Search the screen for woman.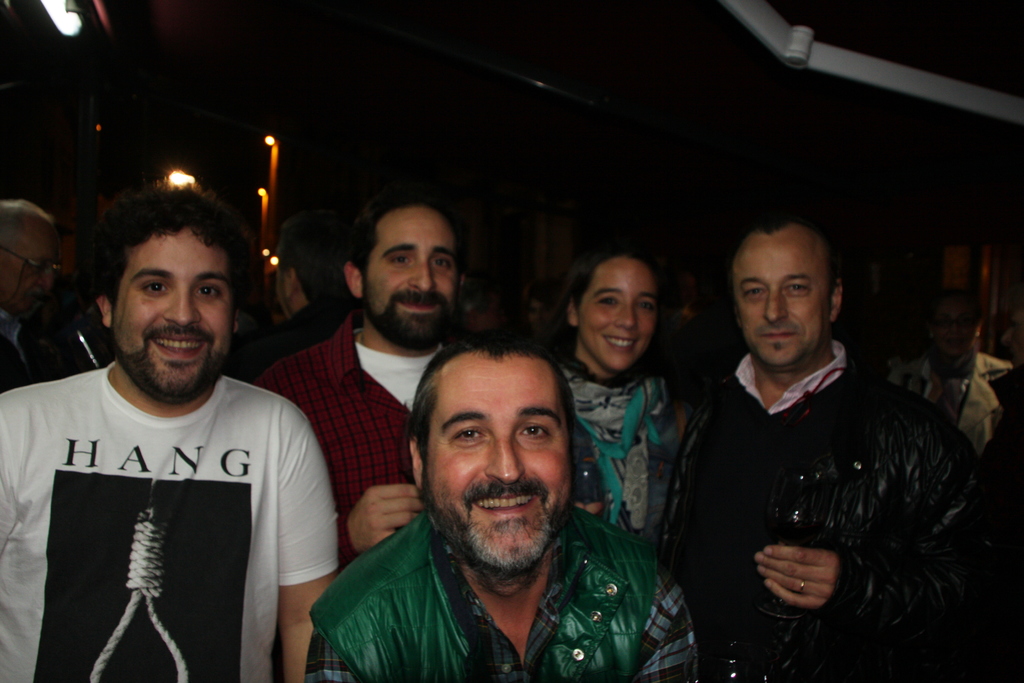
Found at [547, 247, 704, 540].
